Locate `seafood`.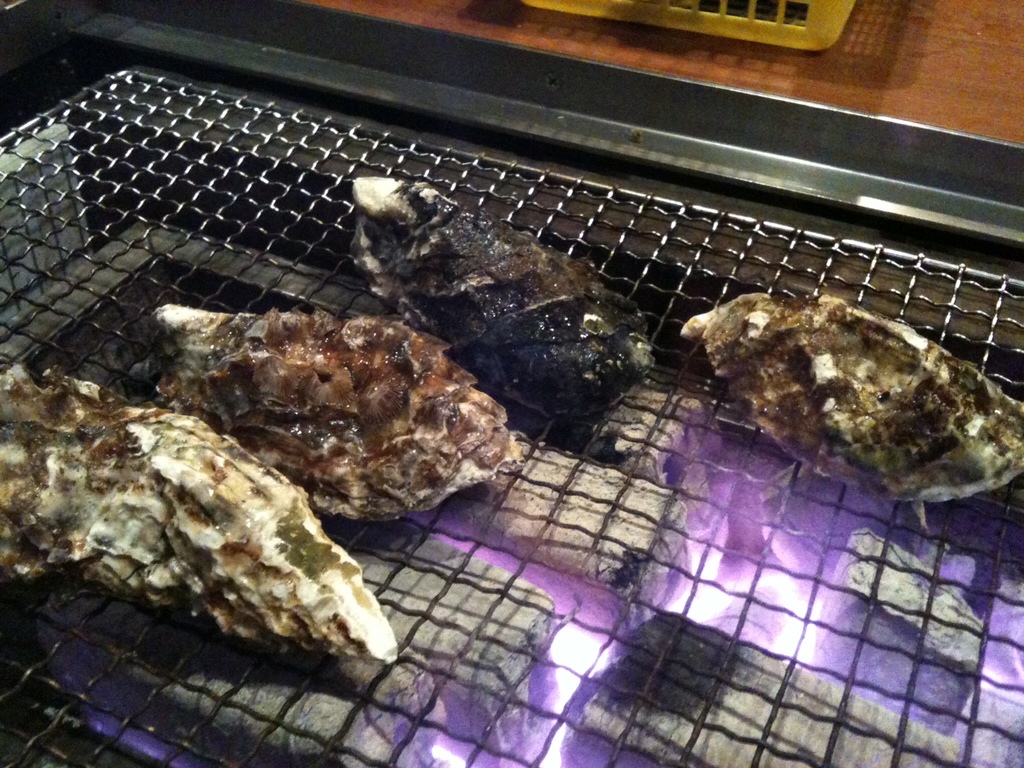
Bounding box: BBox(0, 352, 394, 666).
